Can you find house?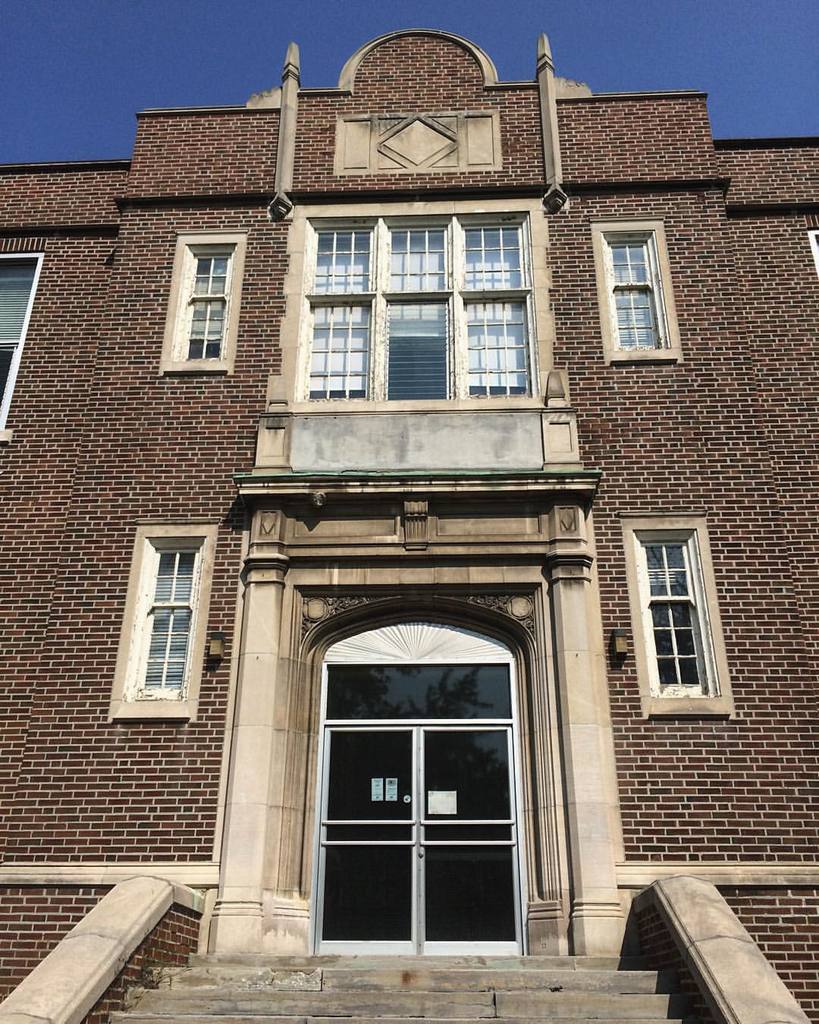
Yes, bounding box: bbox(0, 28, 818, 544).
